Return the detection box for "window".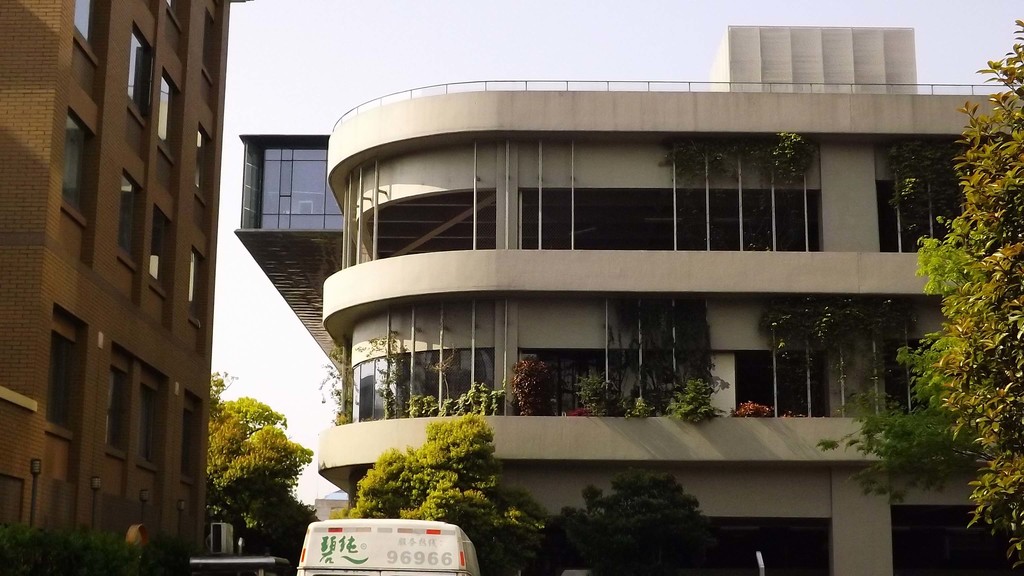
(left=104, top=368, right=125, bottom=455).
